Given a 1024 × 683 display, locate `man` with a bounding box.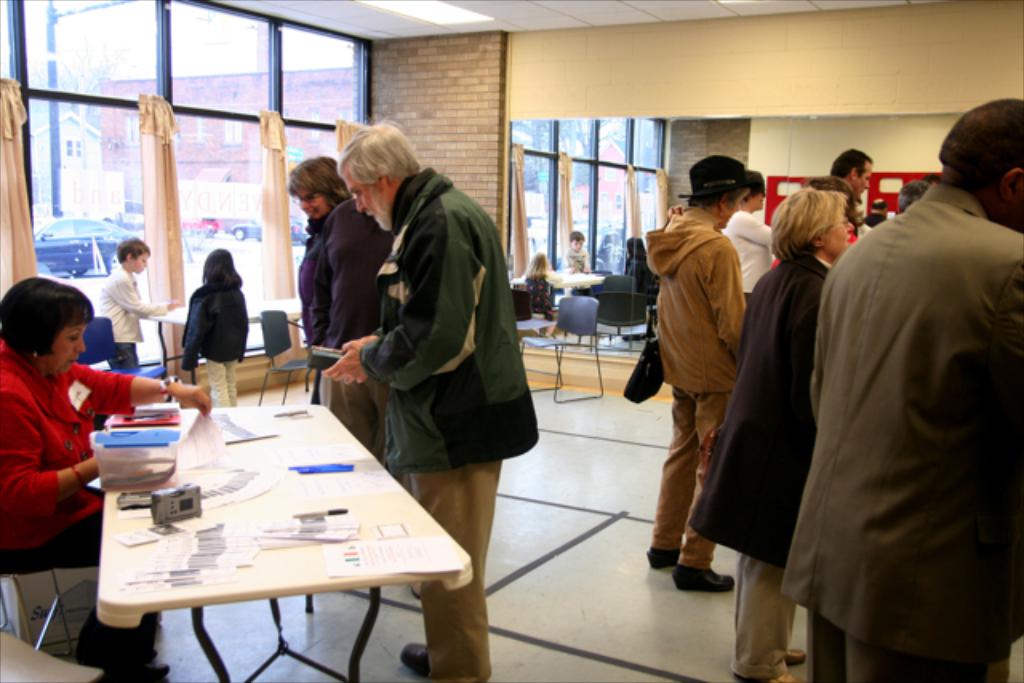
Located: BBox(640, 154, 749, 592).
